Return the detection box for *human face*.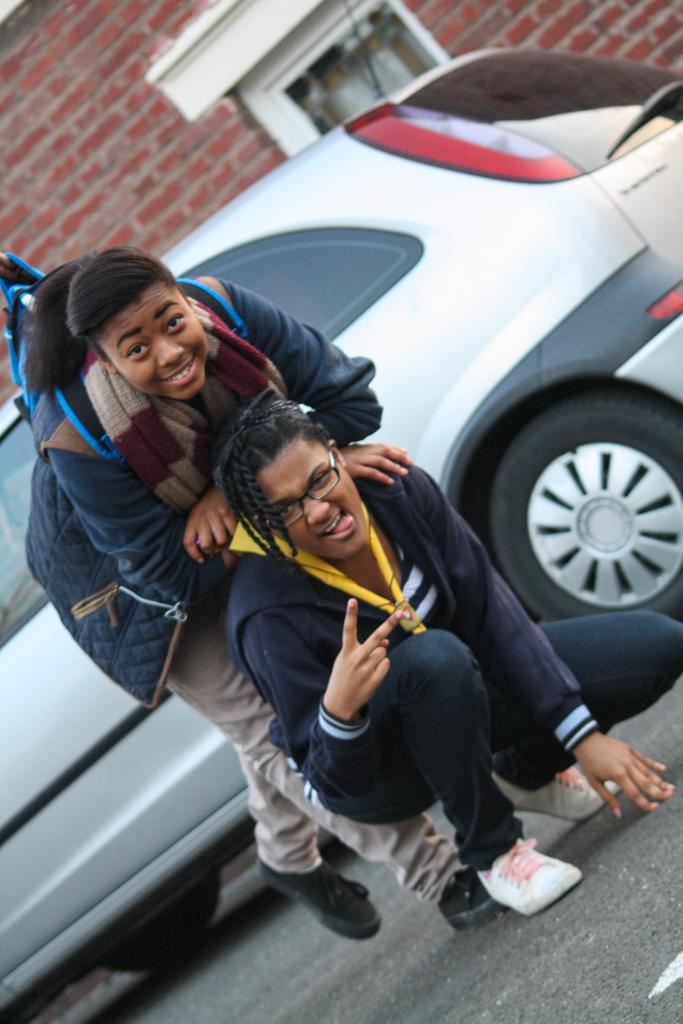
102 286 203 405.
